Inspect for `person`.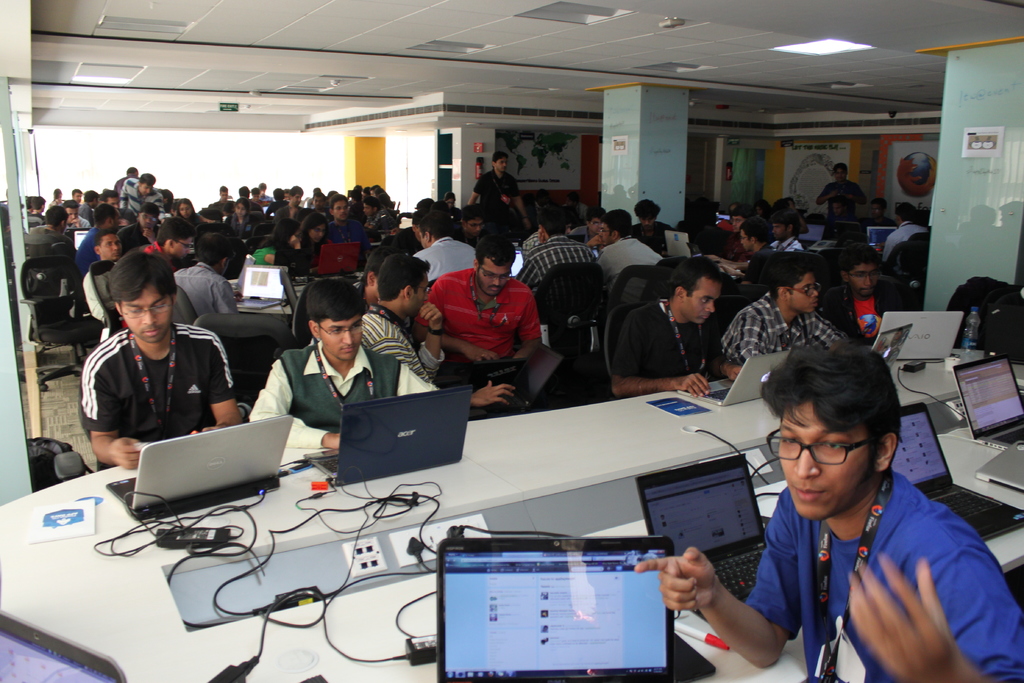
Inspection: <region>635, 344, 1023, 682</region>.
